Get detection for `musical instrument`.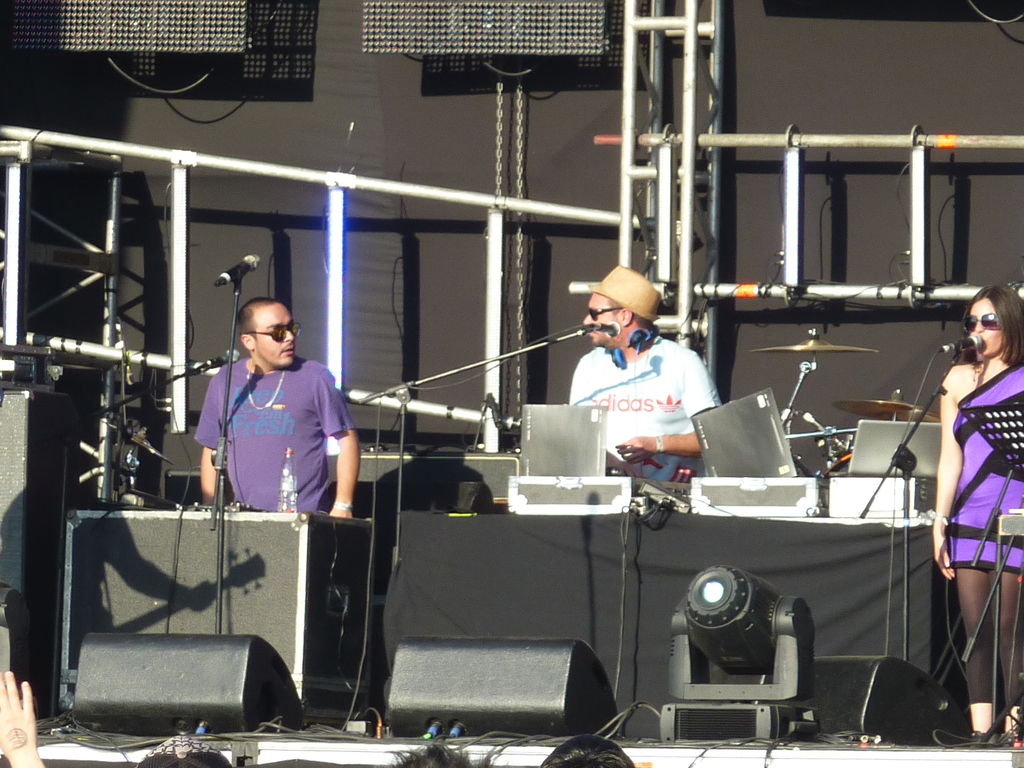
Detection: pyautogui.locateOnScreen(748, 336, 881, 355).
